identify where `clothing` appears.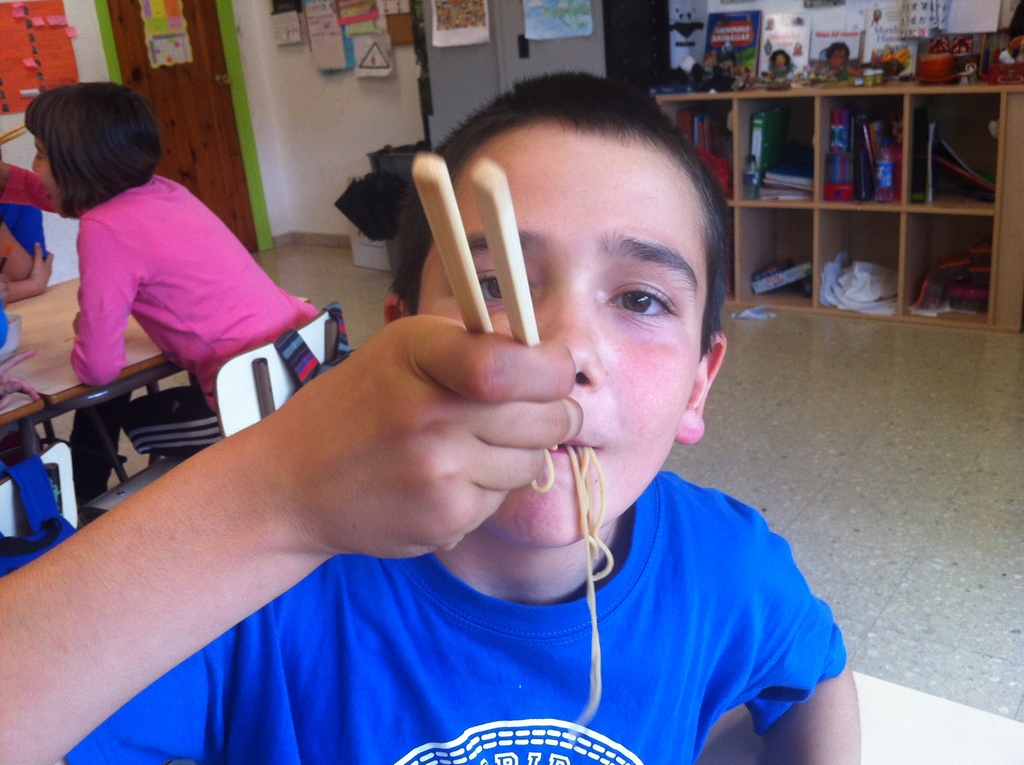
Appears at bbox(64, 172, 314, 449).
